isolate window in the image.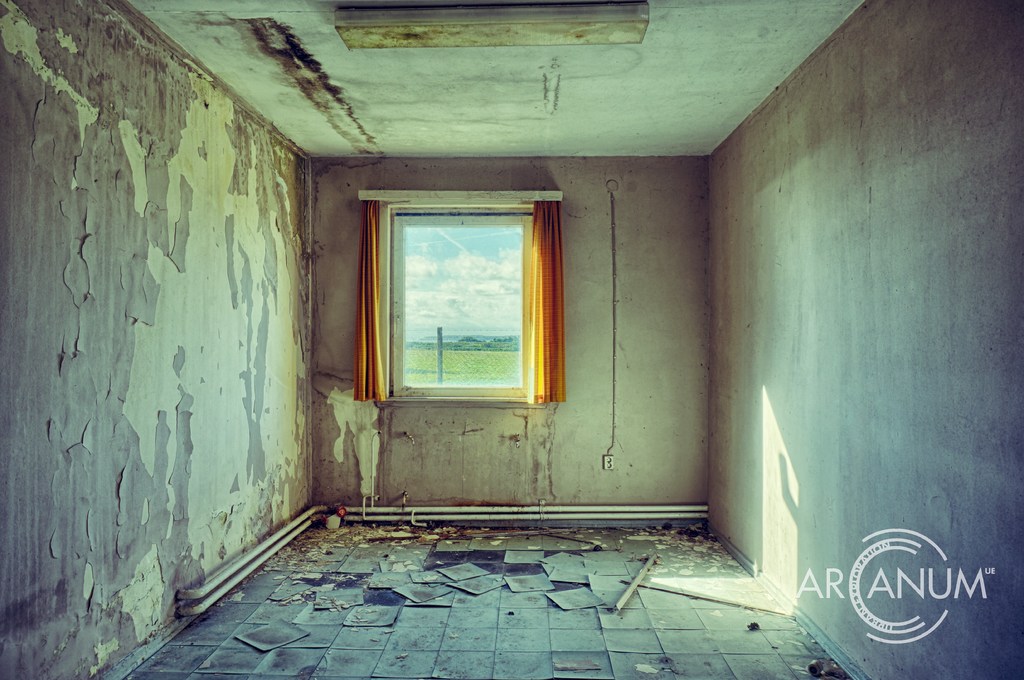
Isolated region: 367/171/573/429.
